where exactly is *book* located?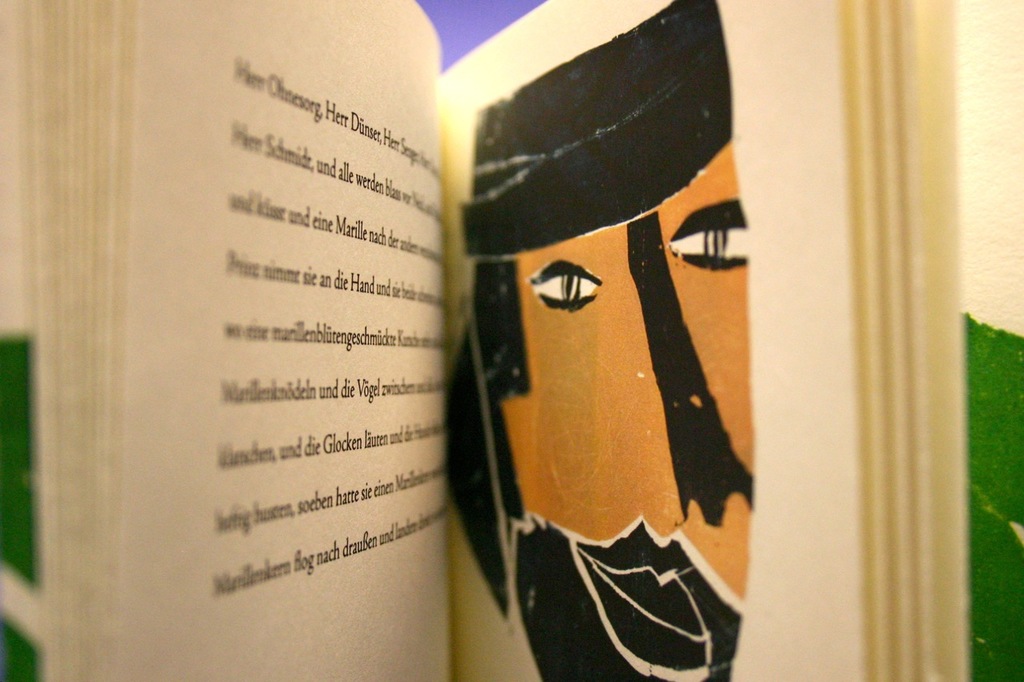
Its bounding box is left=0, top=0, right=970, bottom=681.
